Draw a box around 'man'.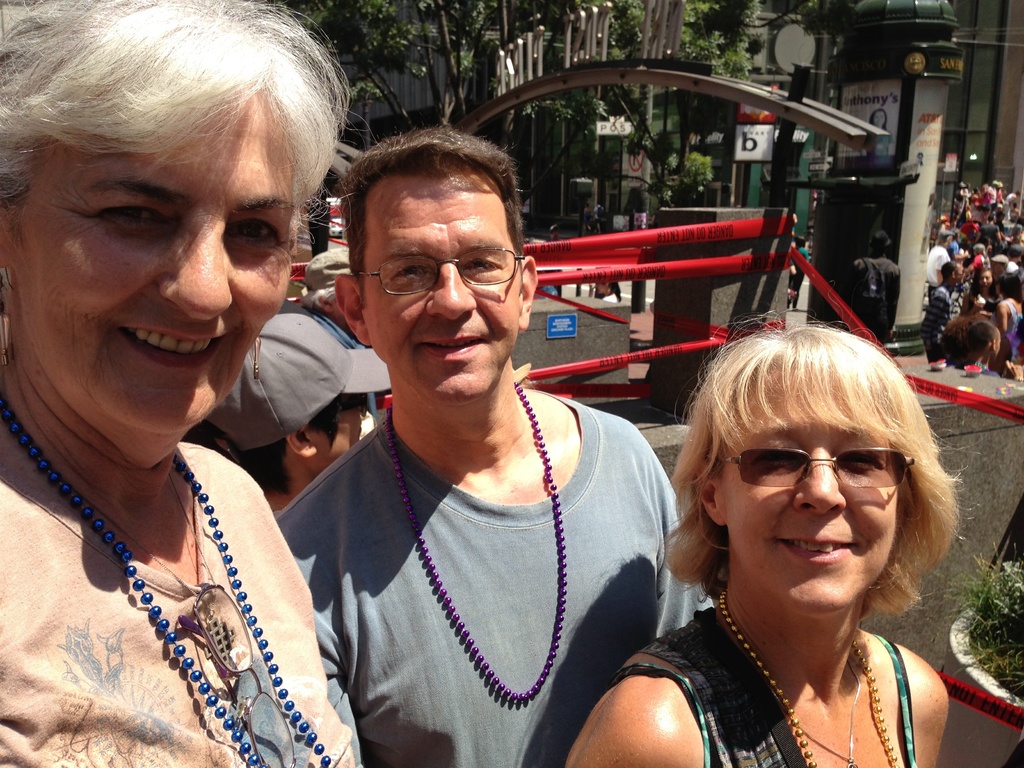
{"x1": 278, "y1": 120, "x2": 707, "y2": 767}.
